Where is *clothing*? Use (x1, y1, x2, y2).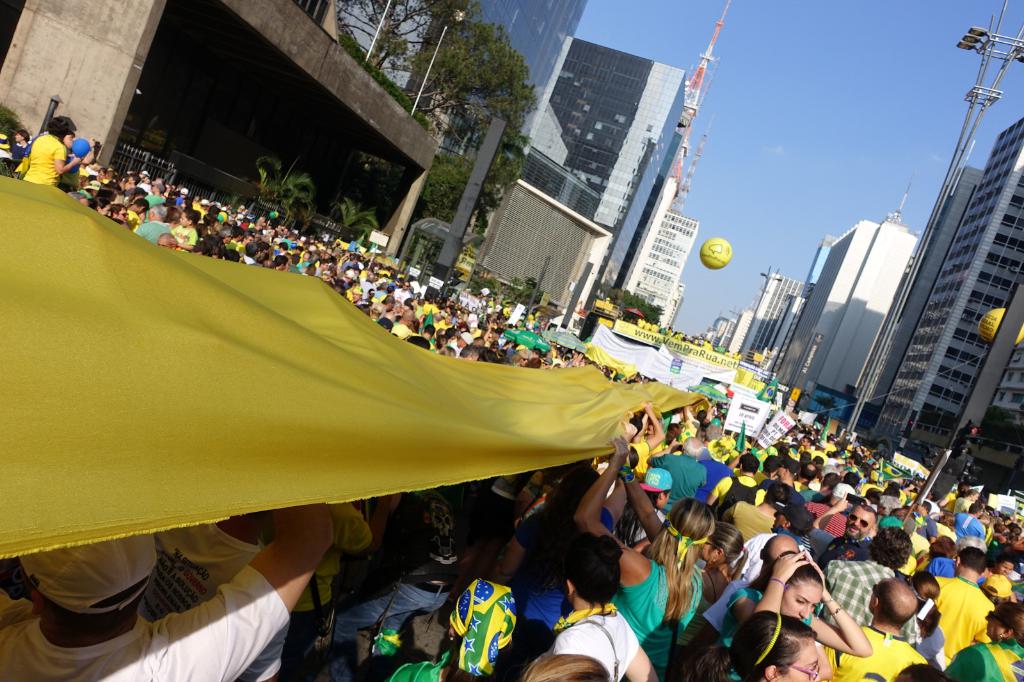
(715, 472, 762, 517).
